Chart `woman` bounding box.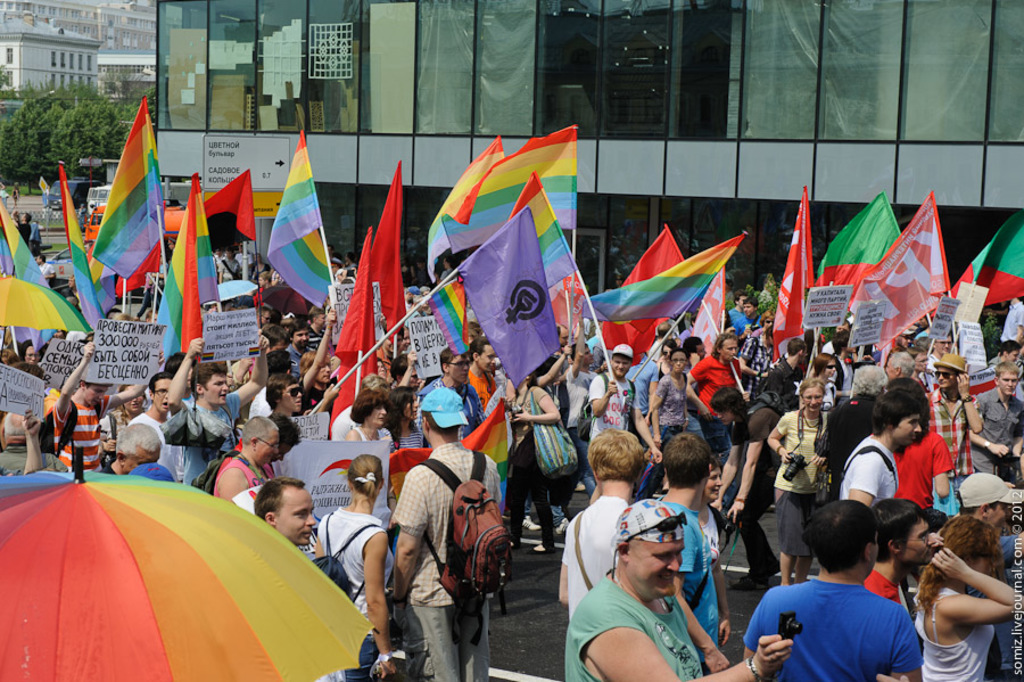
Charted: [left=656, top=338, right=678, bottom=386].
